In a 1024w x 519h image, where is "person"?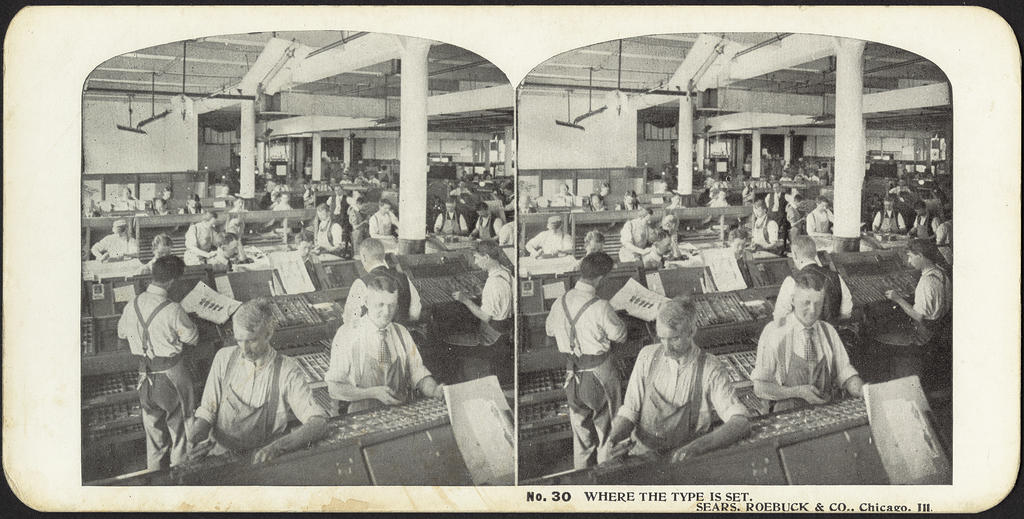
bbox(875, 235, 951, 356).
